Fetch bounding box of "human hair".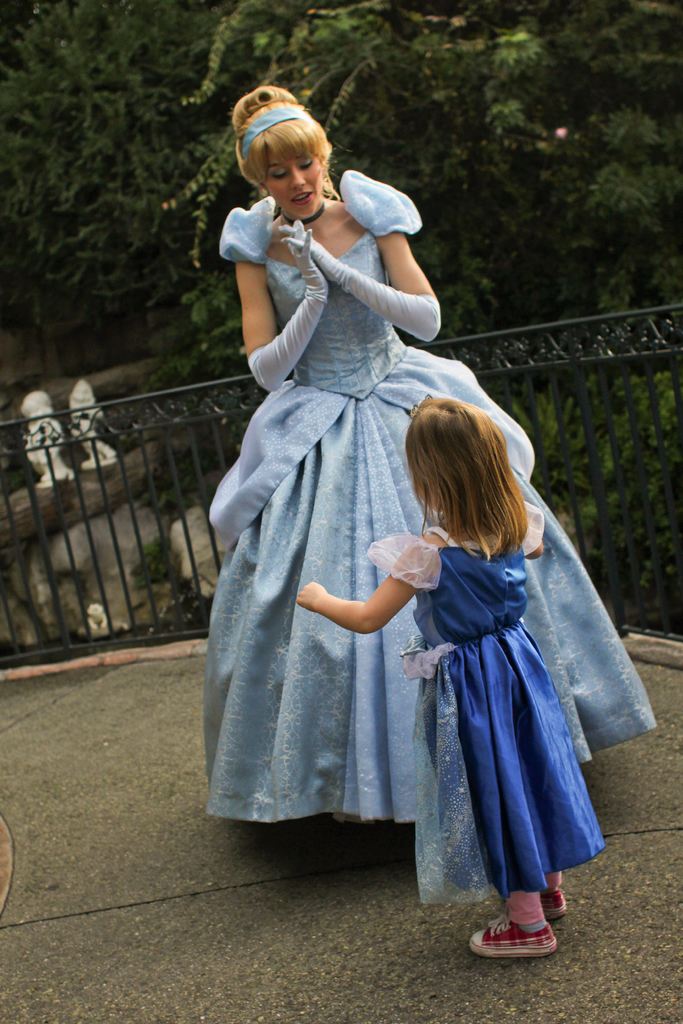
Bbox: rect(402, 398, 526, 563).
